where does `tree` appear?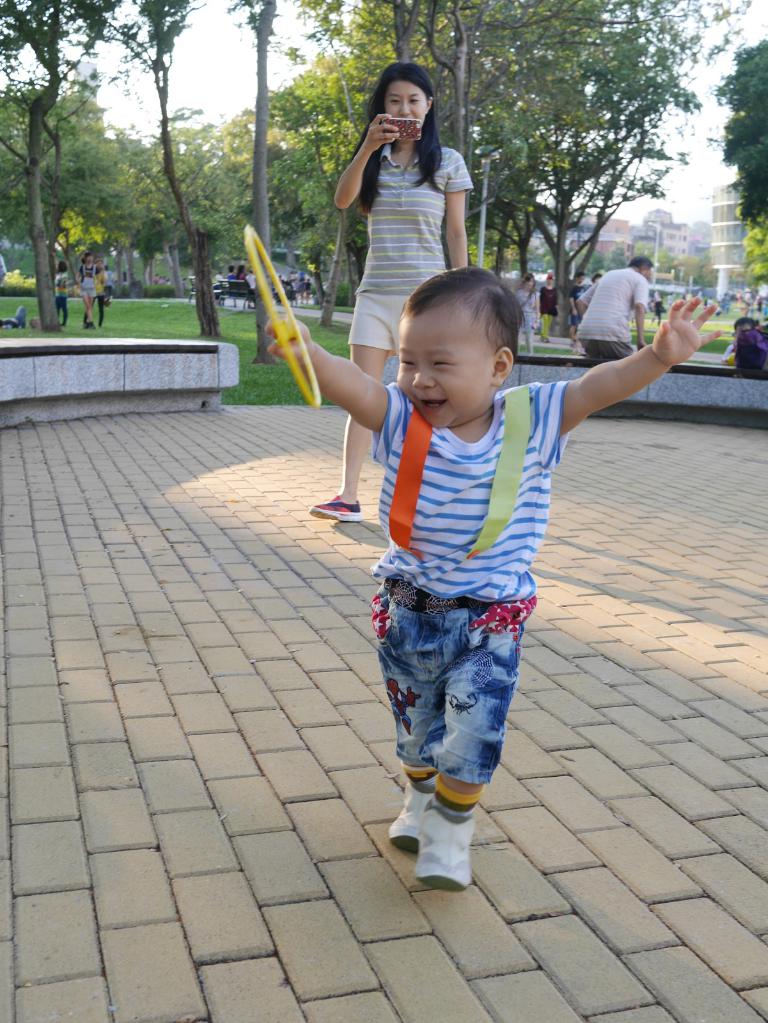
Appears at bbox=(43, 0, 257, 368).
